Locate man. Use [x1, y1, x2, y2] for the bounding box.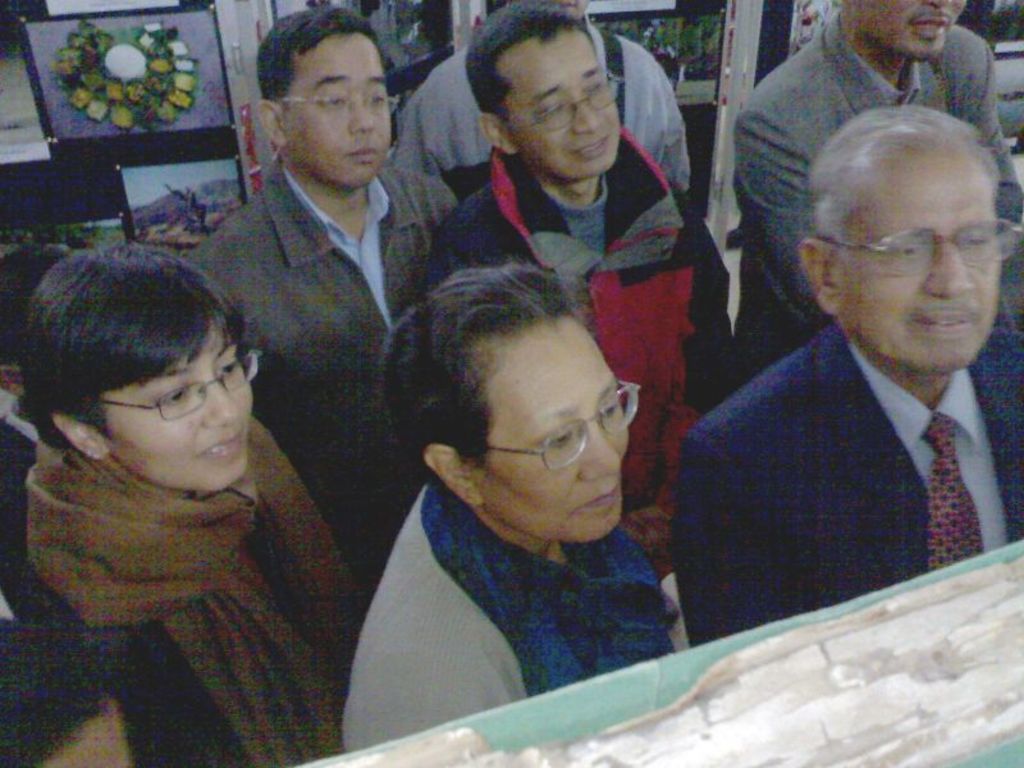
[396, 0, 682, 193].
